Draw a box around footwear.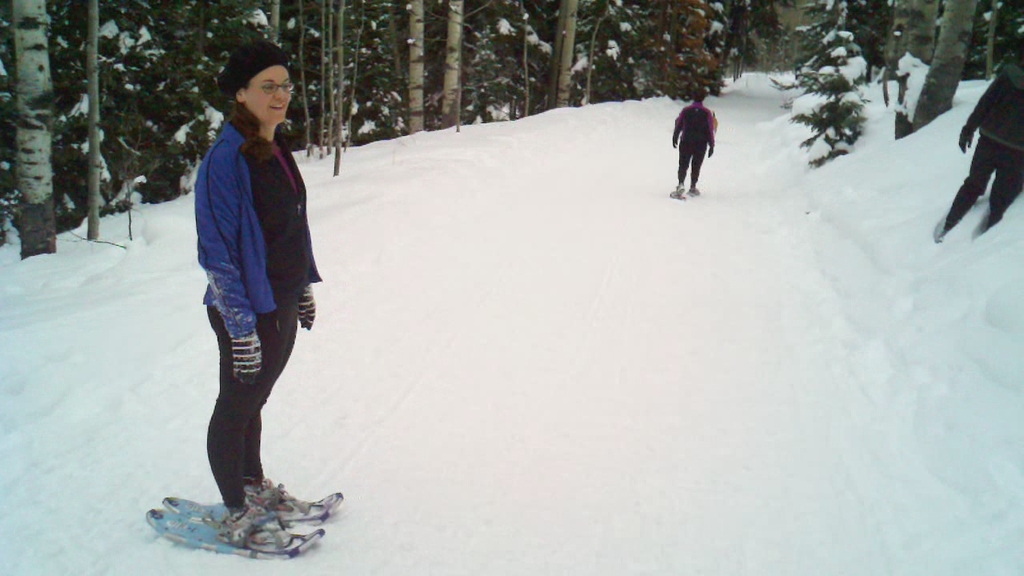
bbox(677, 182, 686, 196).
